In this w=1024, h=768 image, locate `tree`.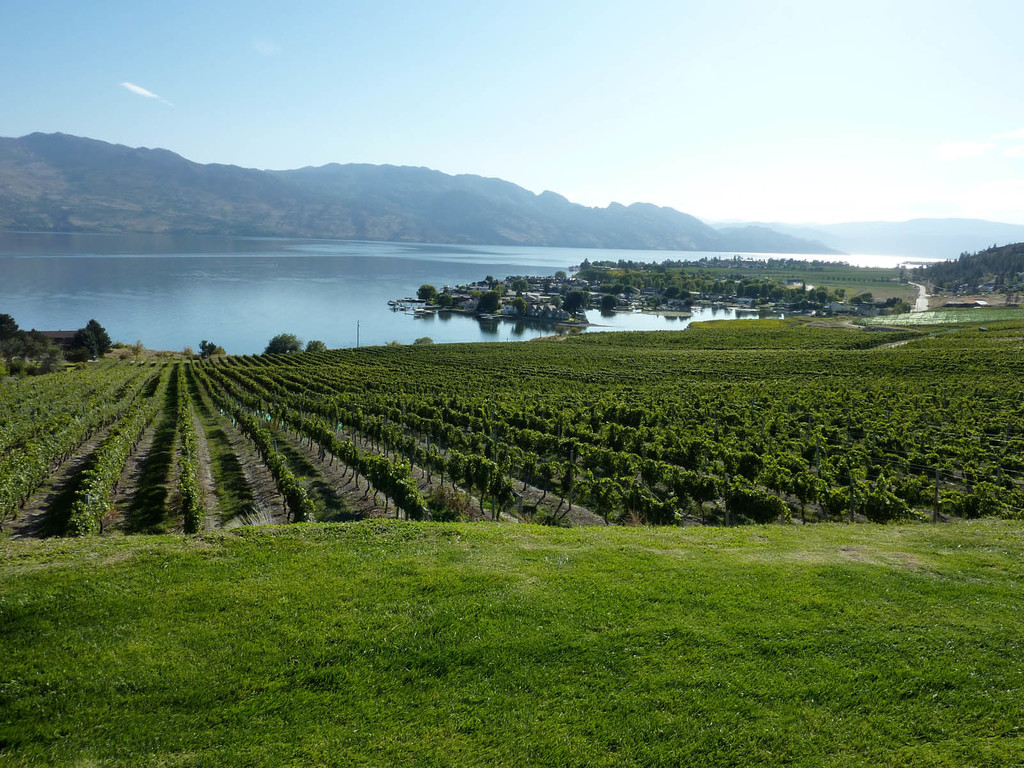
Bounding box: pyautogui.locateOnScreen(682, 293, 689, 300).
